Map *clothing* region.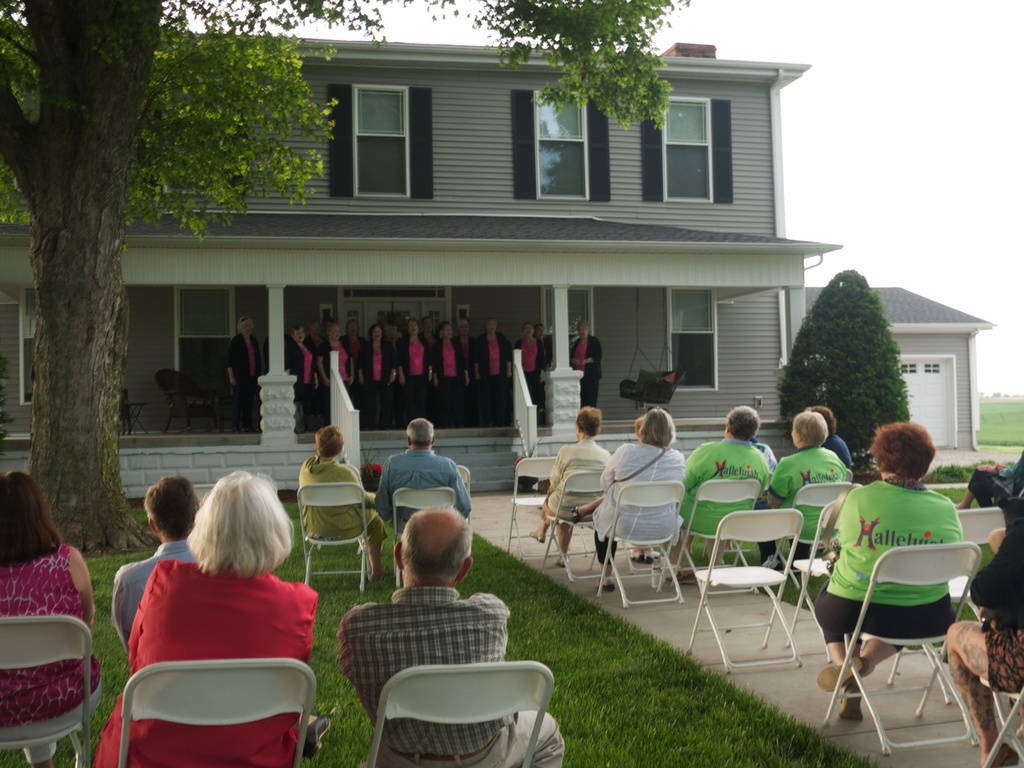
Mapped to 289:340:312:413.
